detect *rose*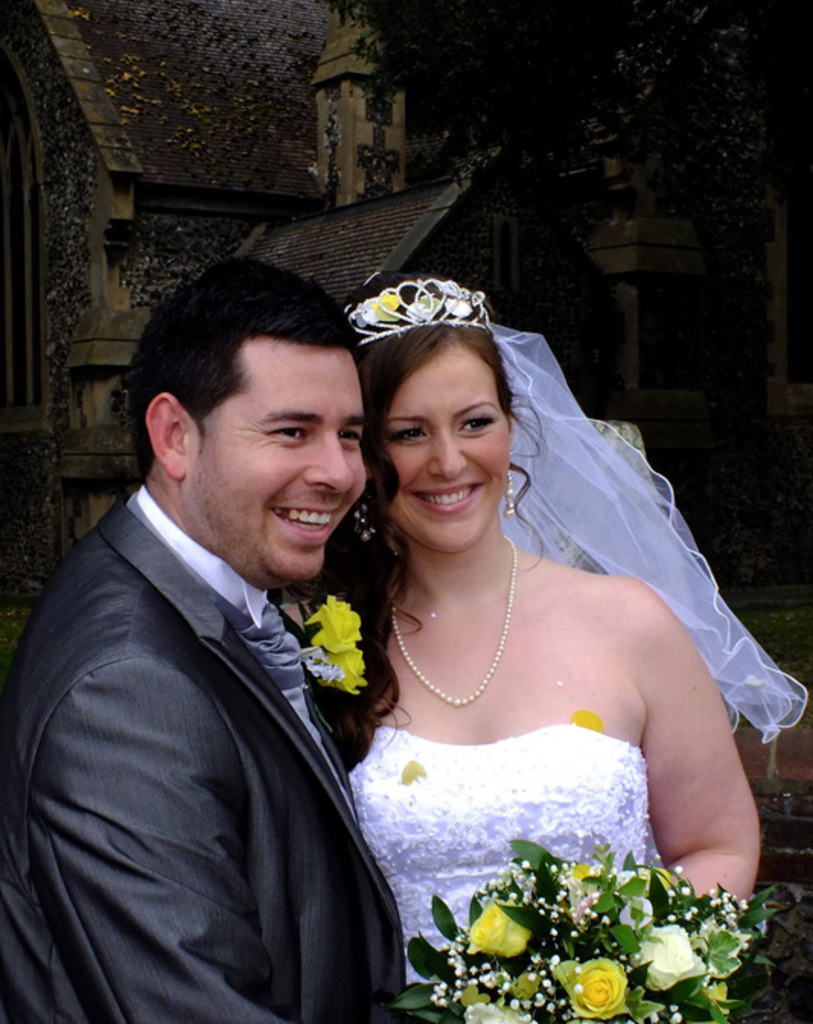
locate(632, 924, 713, 987)
